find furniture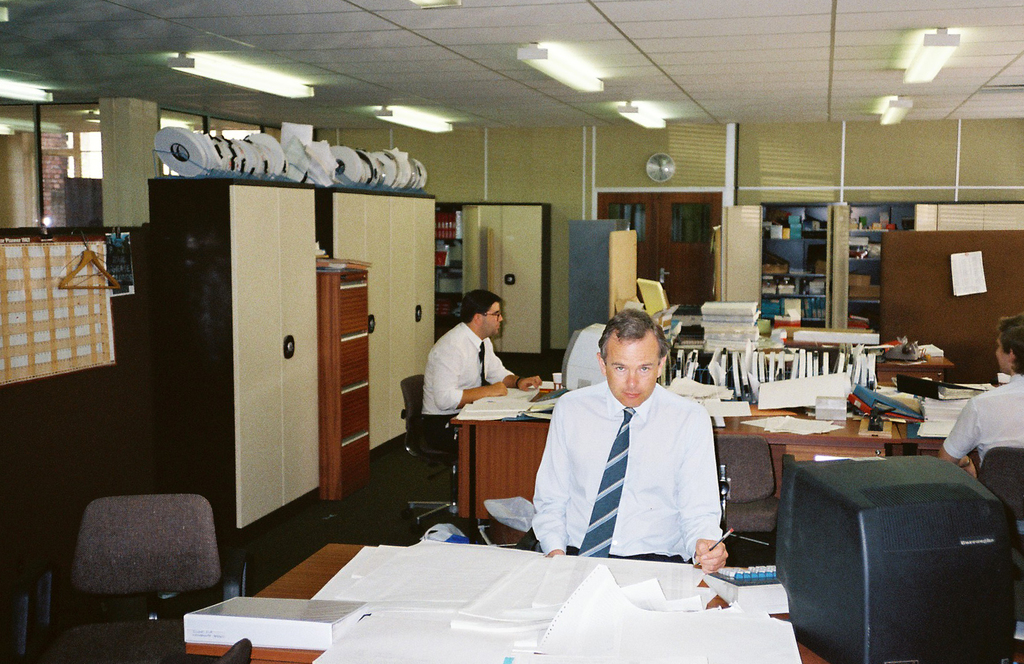
8 495 246 663
